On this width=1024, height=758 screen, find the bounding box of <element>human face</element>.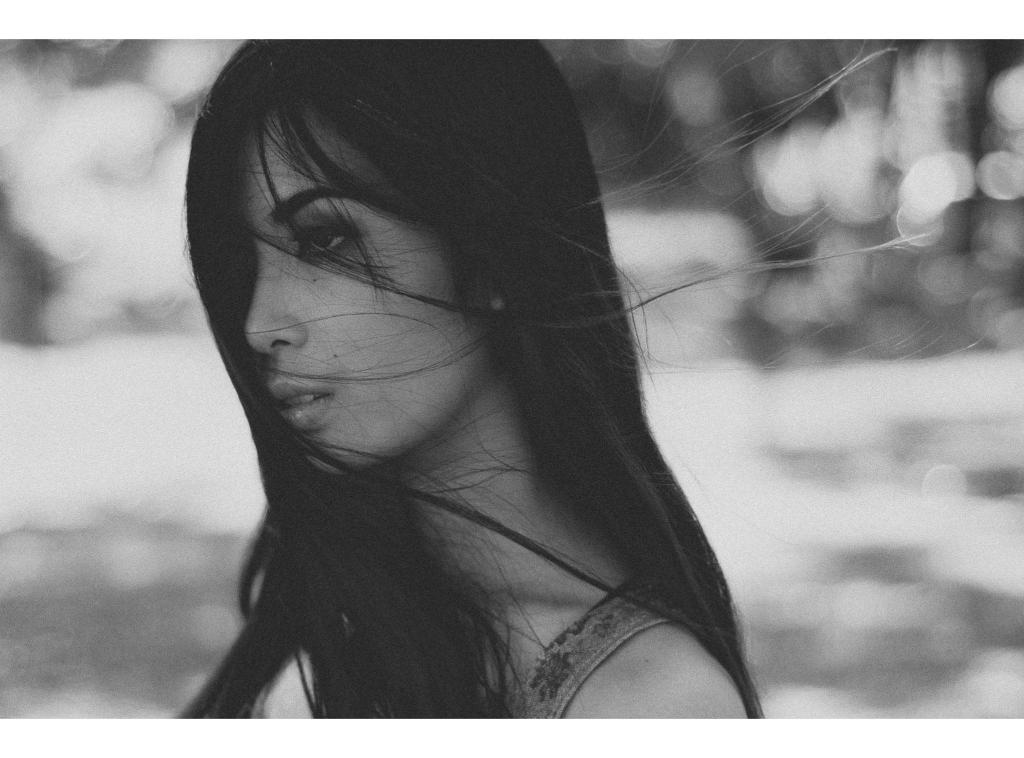
Bounding box: <bbox>227, 93, 477, 481</bbox>.
